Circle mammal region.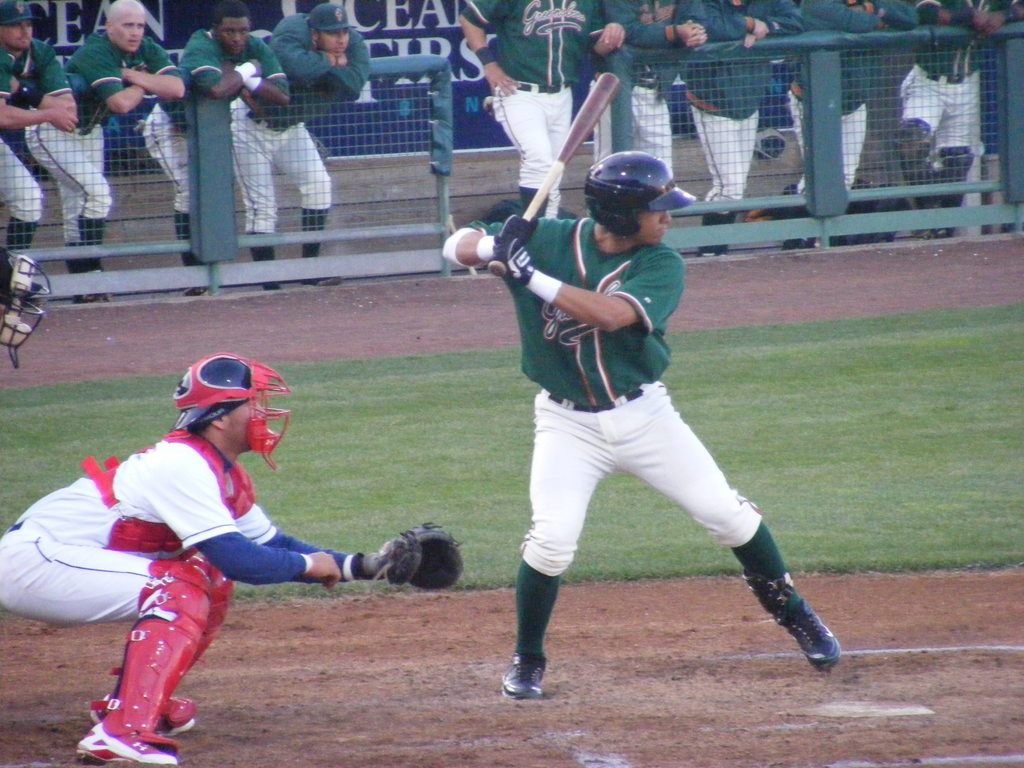
Region: bbox(0, 346, 465, 767).
